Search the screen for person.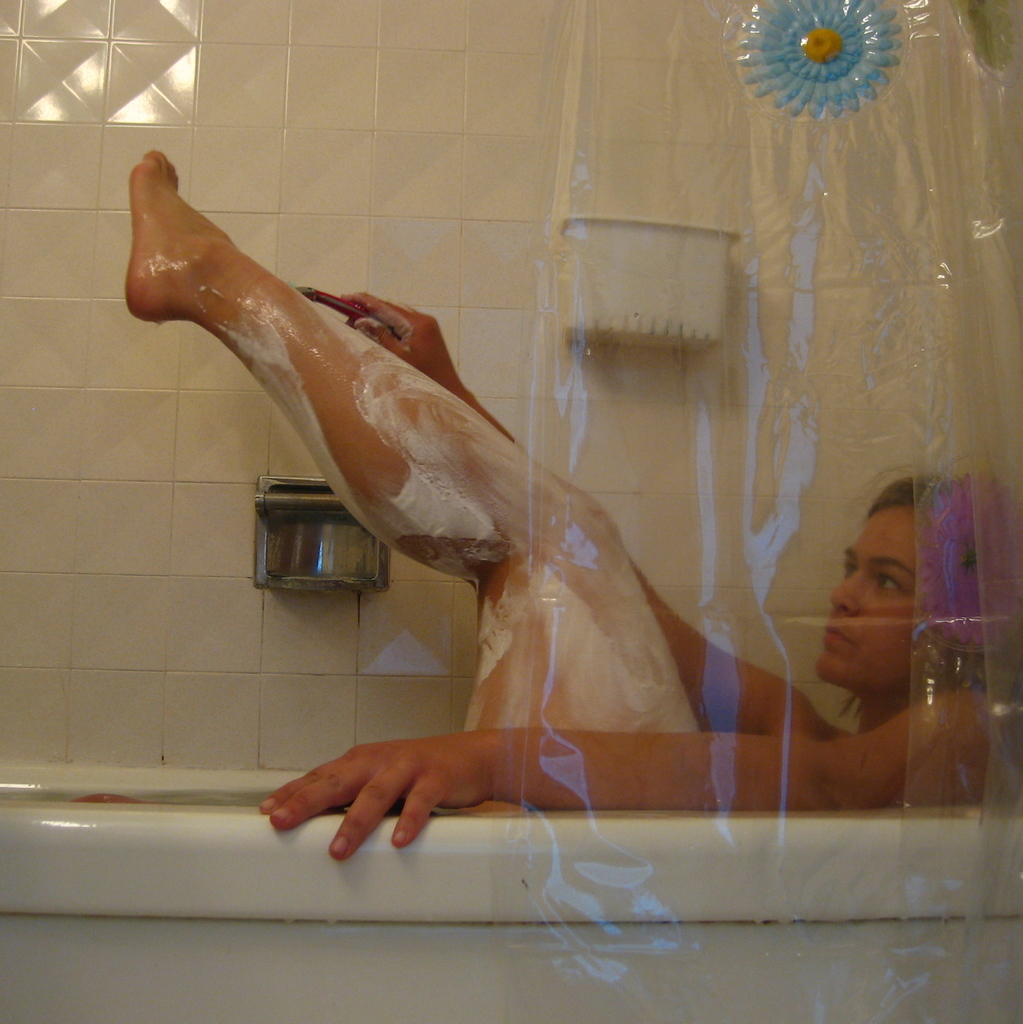
Found at bbox=(106, 136, 1022, 867).
